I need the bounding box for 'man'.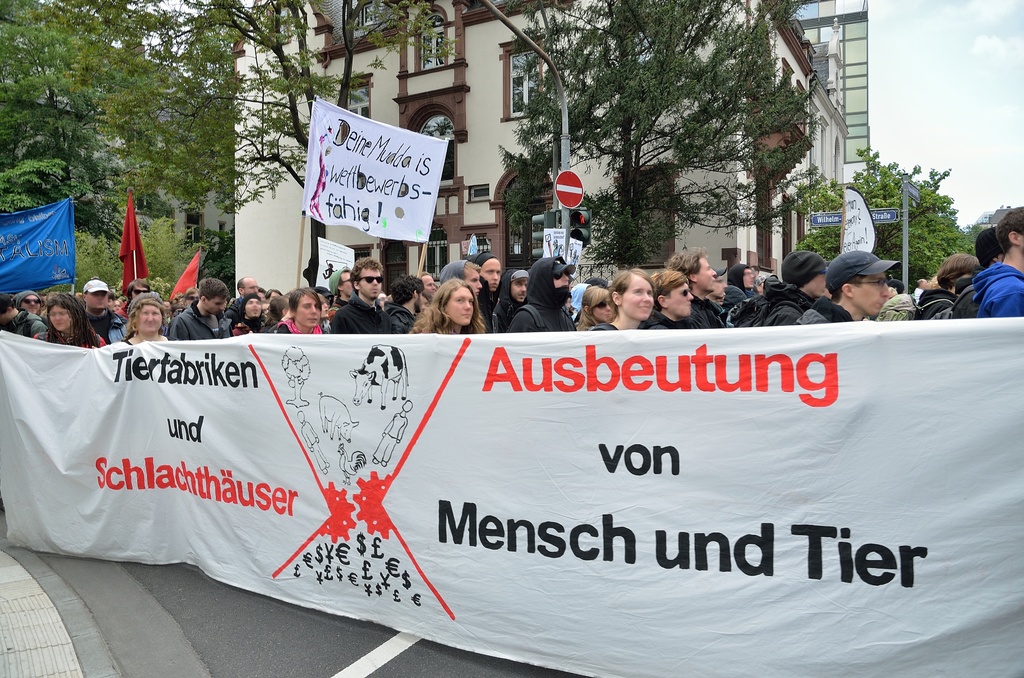
Here it is: [797,248,894,326].
